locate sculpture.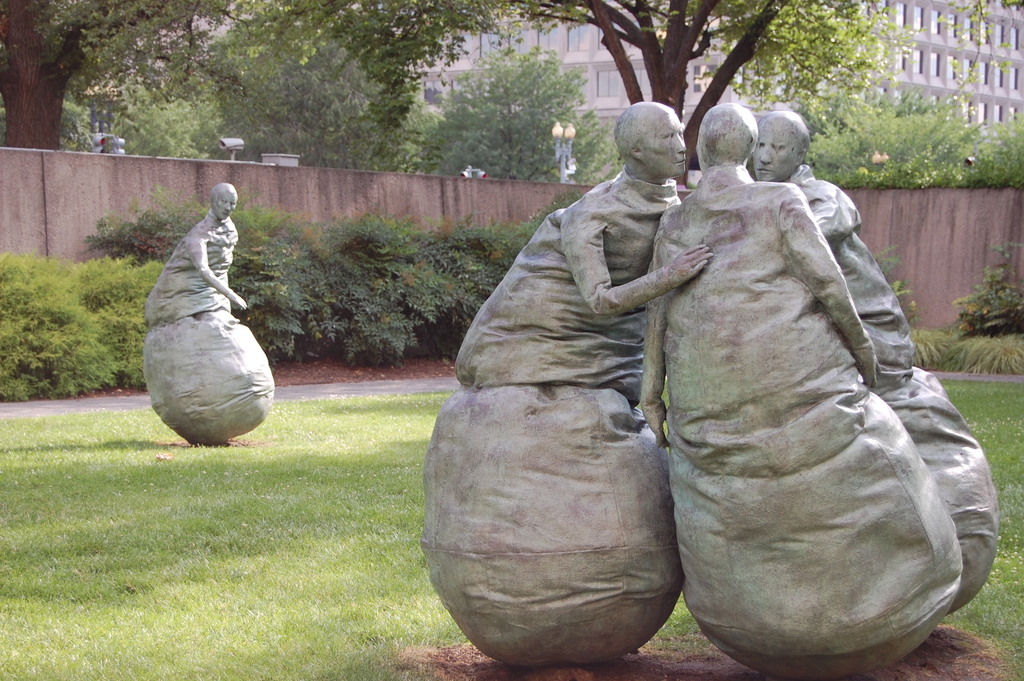
Bounding box: (627,125,985,680).
